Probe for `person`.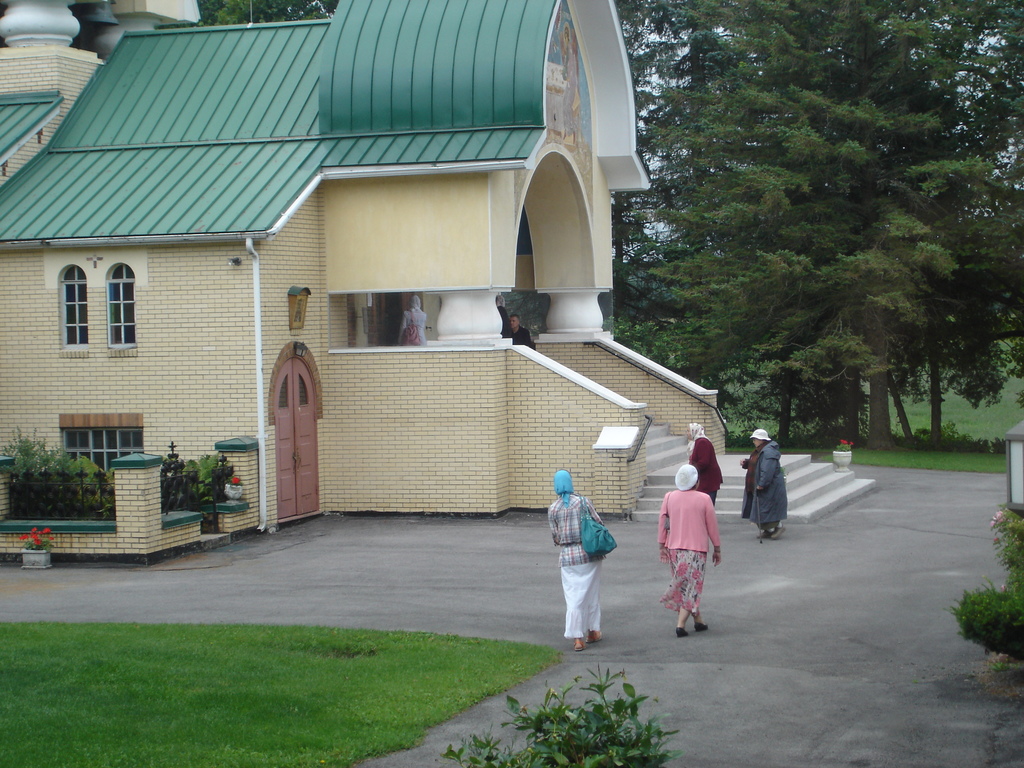
Probe result: 396 296 428 347.
